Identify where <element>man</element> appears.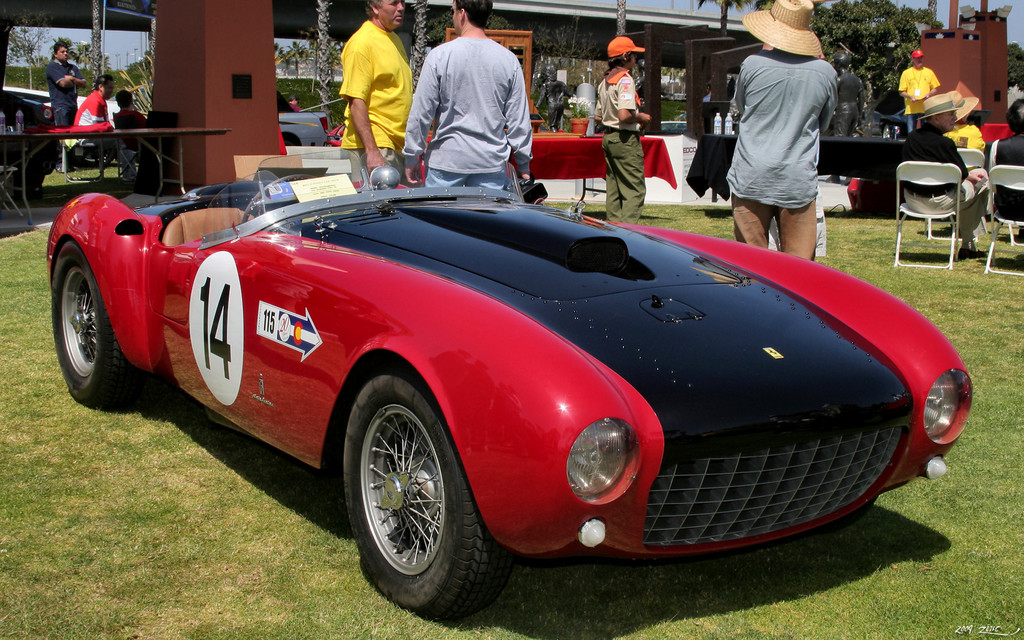
Appears at region(114, 86, 155, 127).
